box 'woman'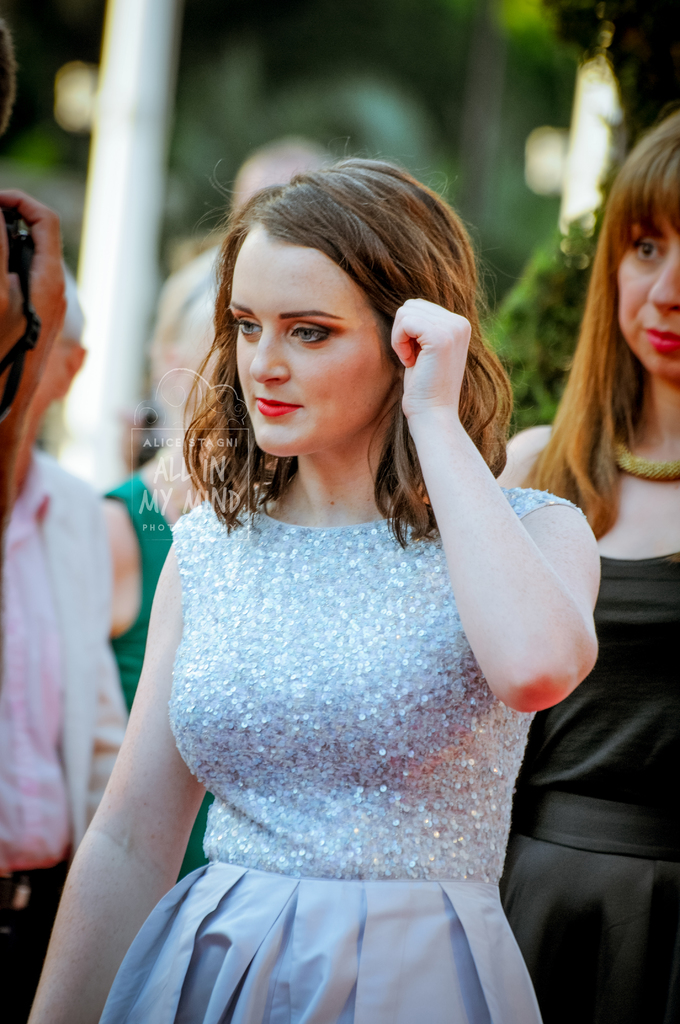
bbox=[490, 104, 679, 1023]
